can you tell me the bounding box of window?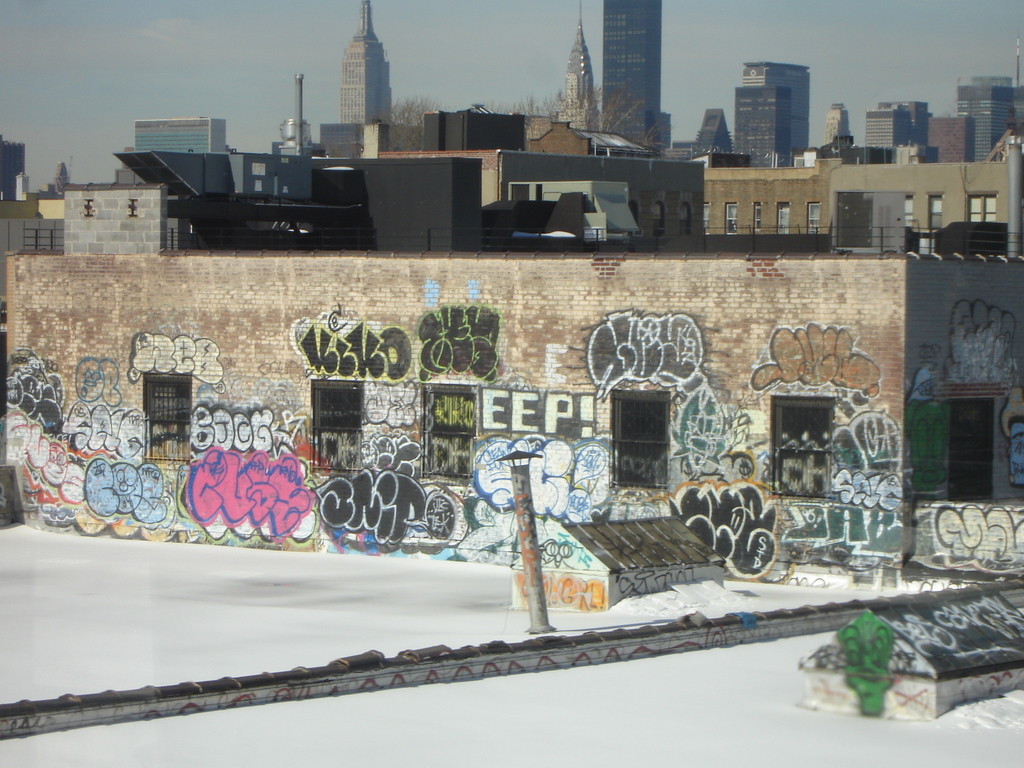
[904, 199, 915, 225].
